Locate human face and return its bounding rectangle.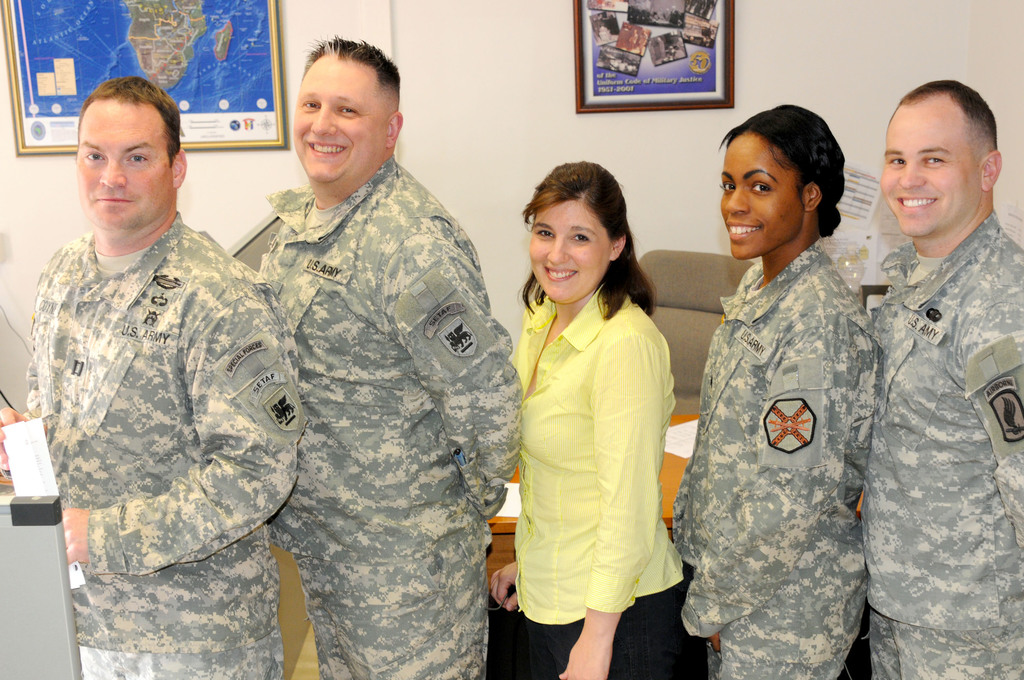
bbox(719, 136, 803, 257).
